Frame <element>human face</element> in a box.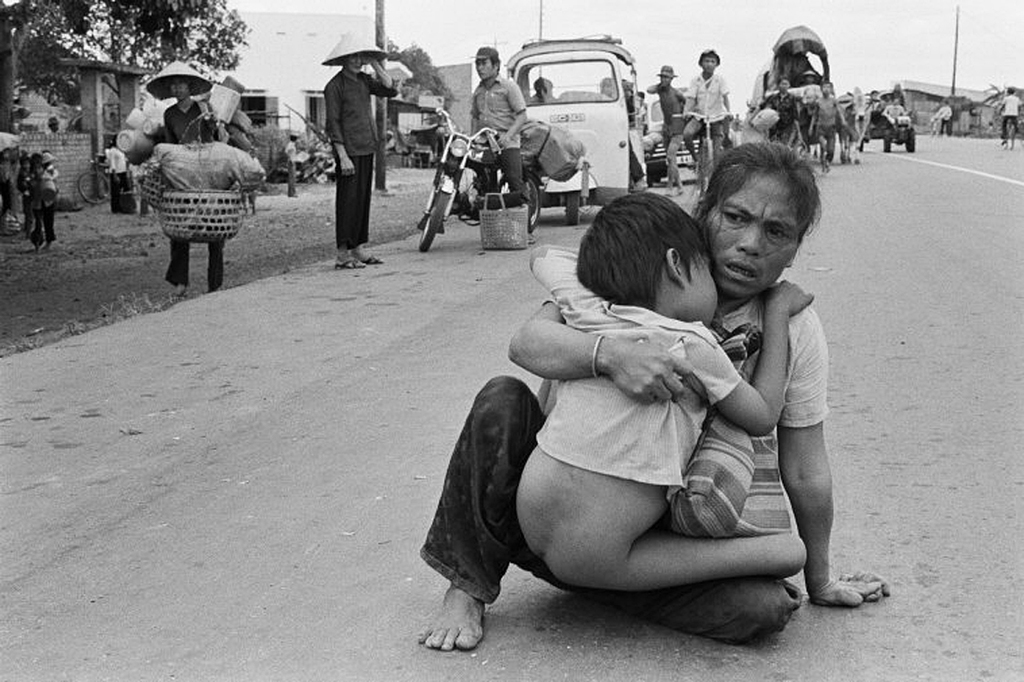
box=[350, 56, 365, 75].
